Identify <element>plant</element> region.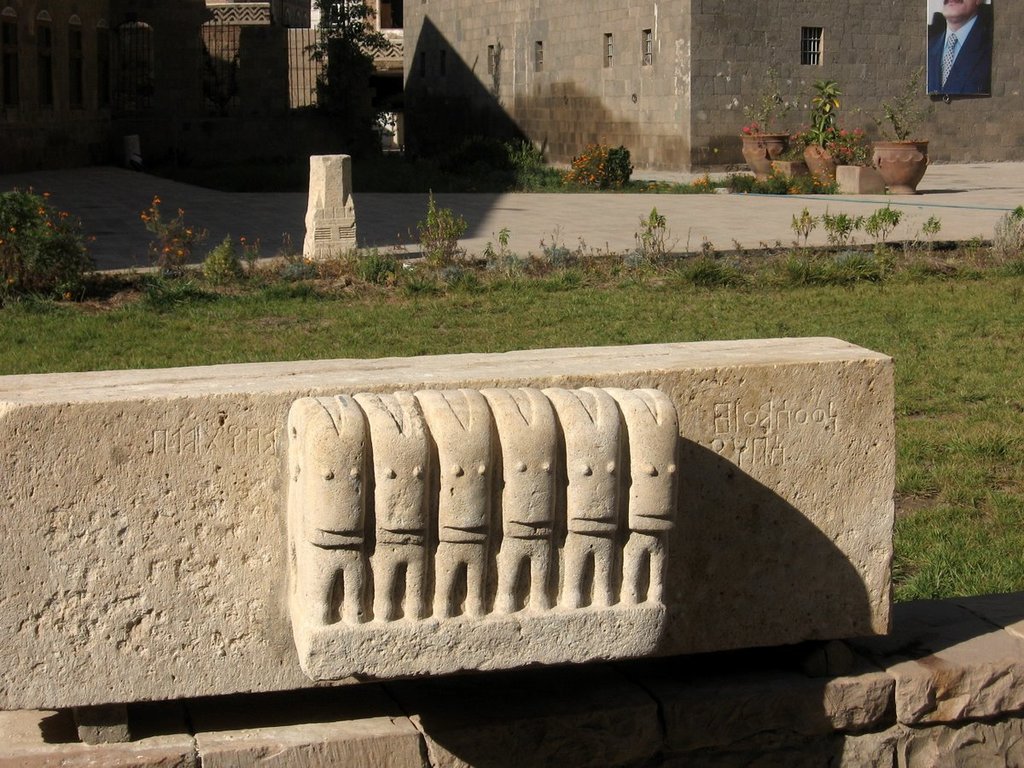
Region: [x1=487, y1=218, x2=520, y2=288].
